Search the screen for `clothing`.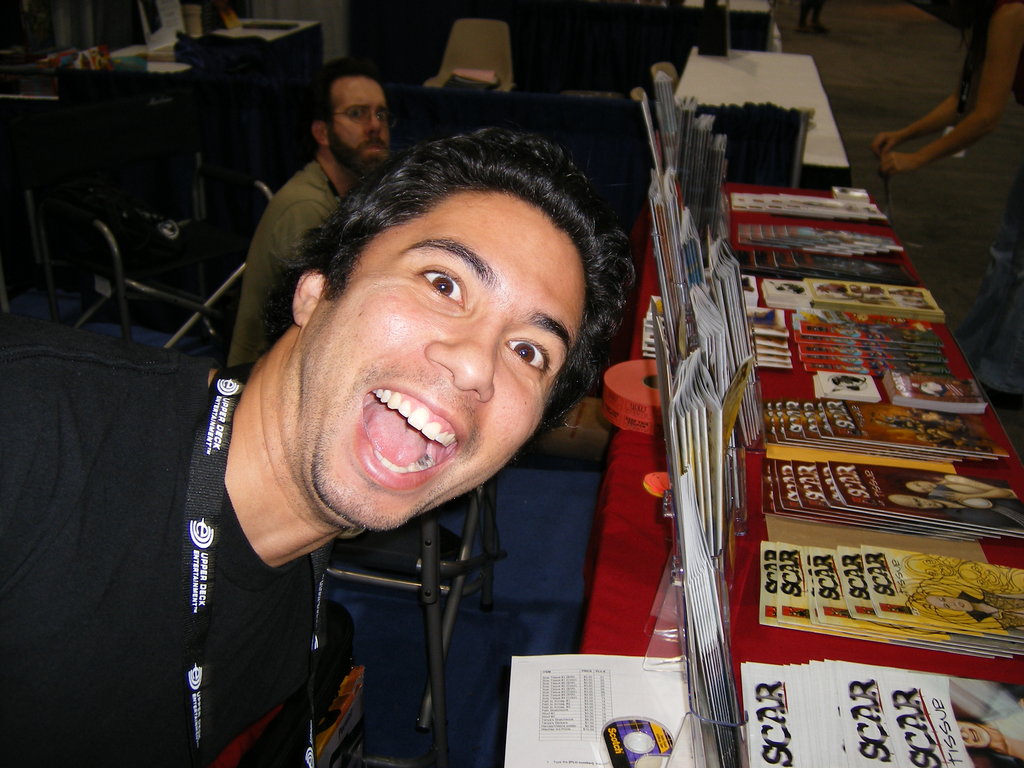
Found at [952,45,1023,397].
